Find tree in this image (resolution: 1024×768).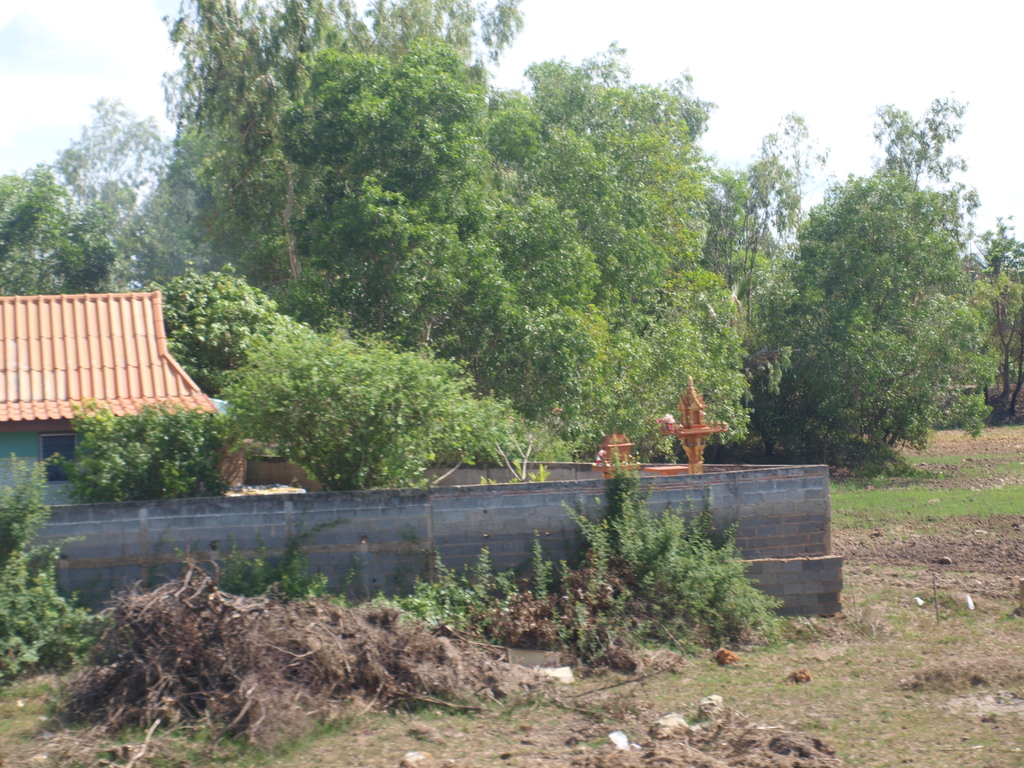
746, 87, 988, 476.
